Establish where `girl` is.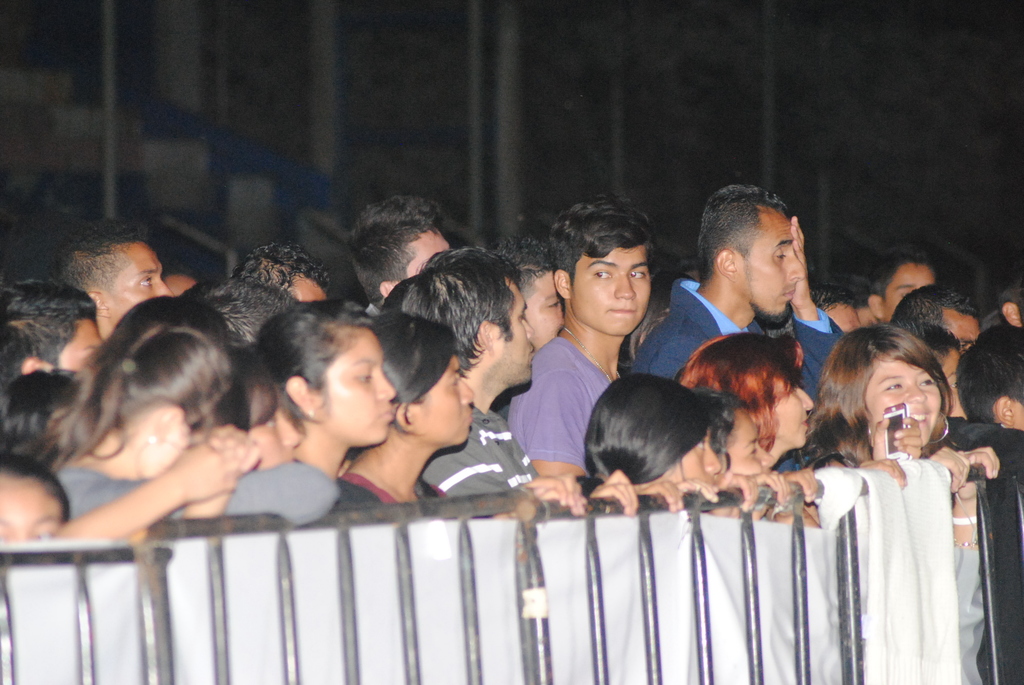
Established at 57:294:253:540.
